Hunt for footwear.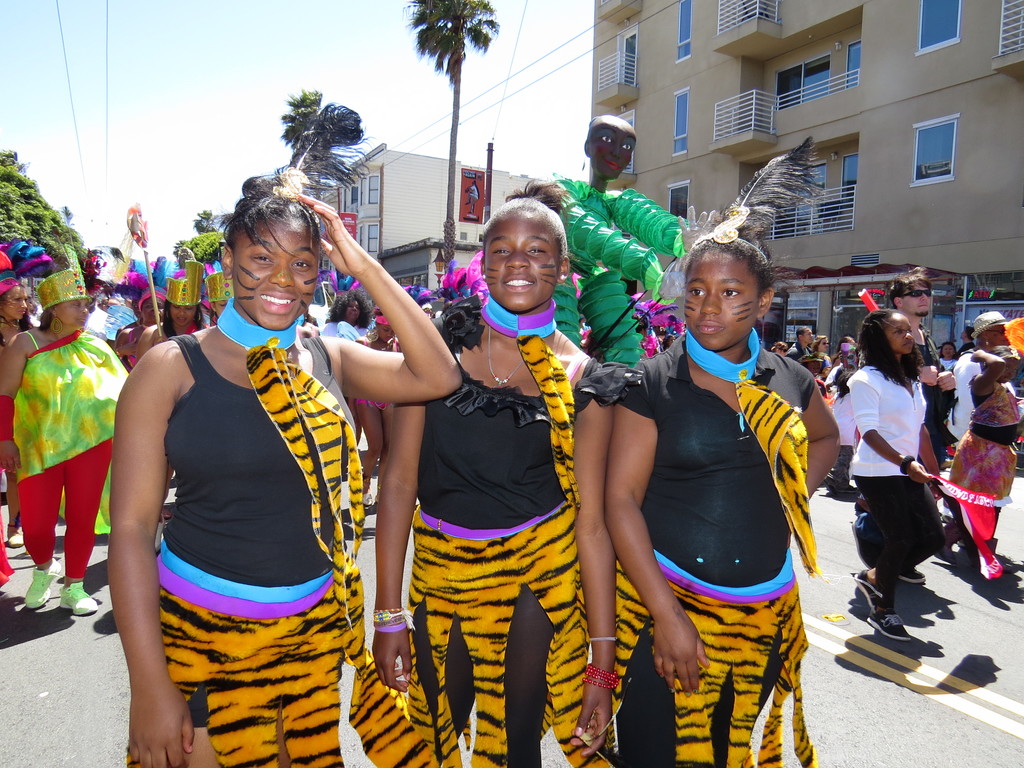
Hunted down at 865:605:913:640.
